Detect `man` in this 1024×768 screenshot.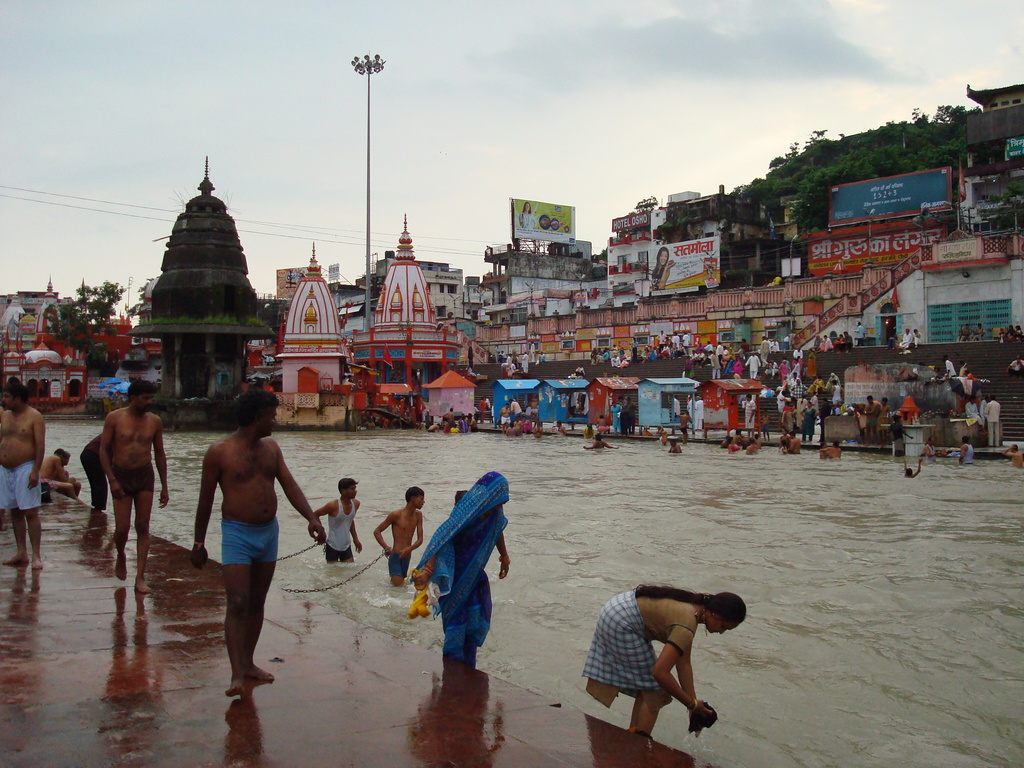
Detection: bbox=[858, 321, 863, 347].
